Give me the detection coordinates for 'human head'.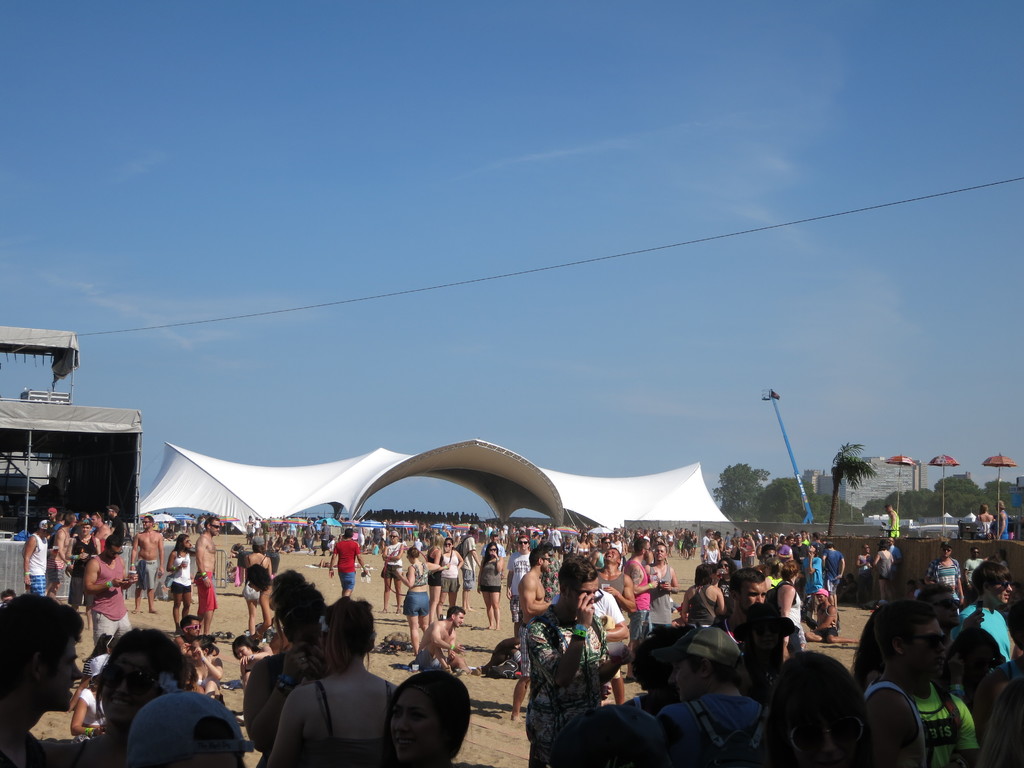
box(668, 630, 744, 701).
